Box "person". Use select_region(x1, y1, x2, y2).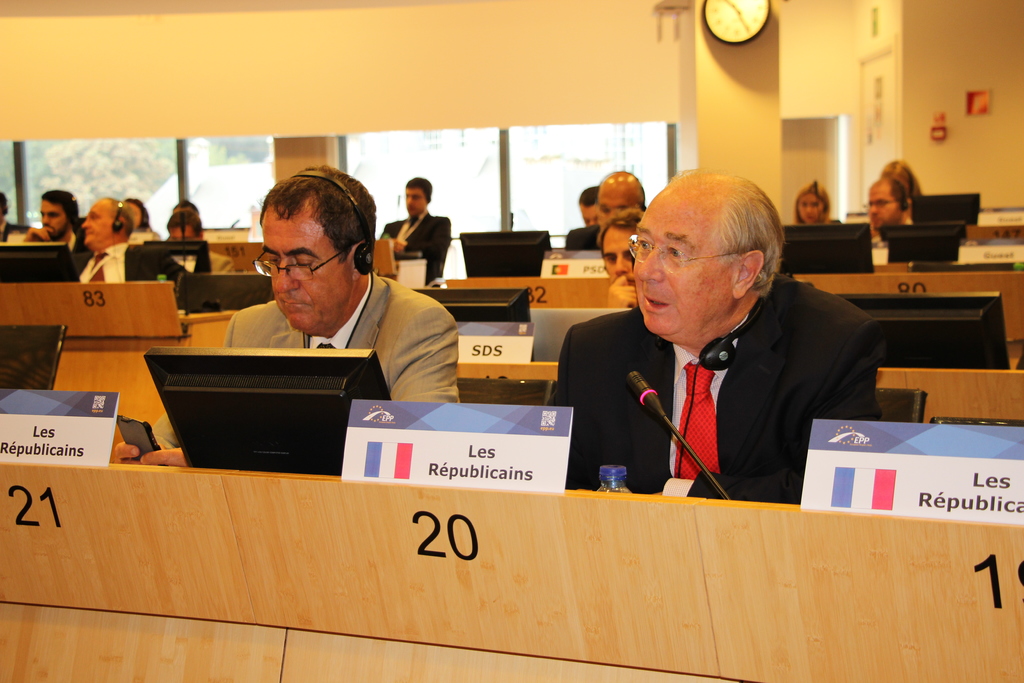
select_region(868, 176, 917, 273).
